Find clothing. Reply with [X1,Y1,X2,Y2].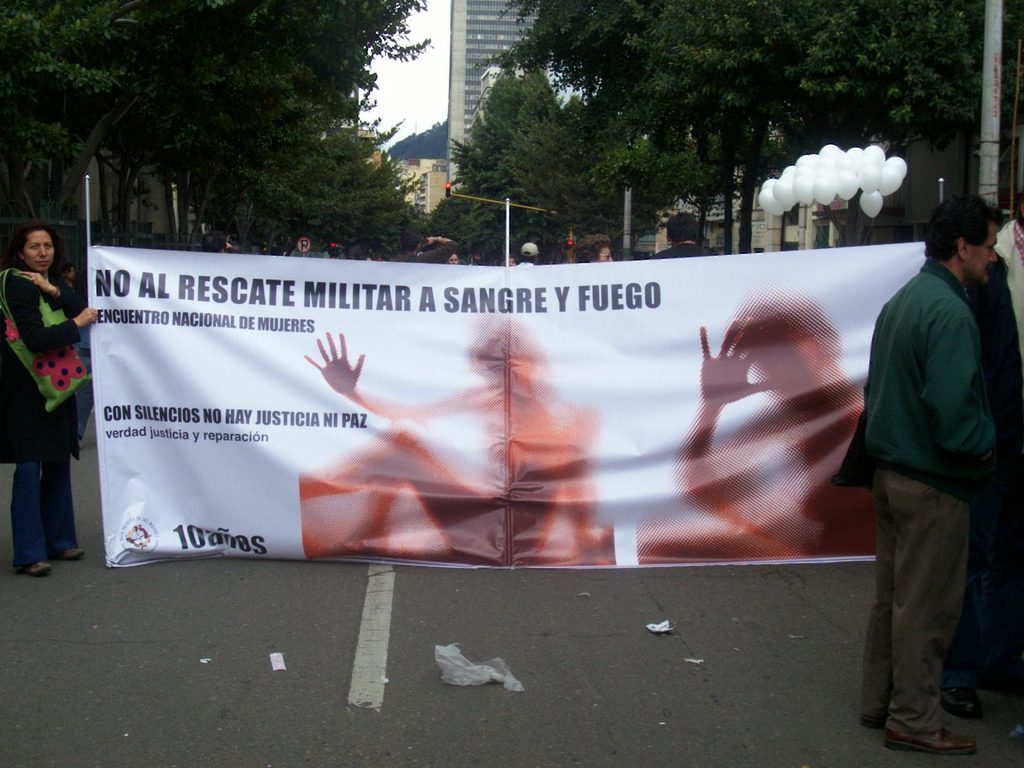
[861,251,1011,746].
